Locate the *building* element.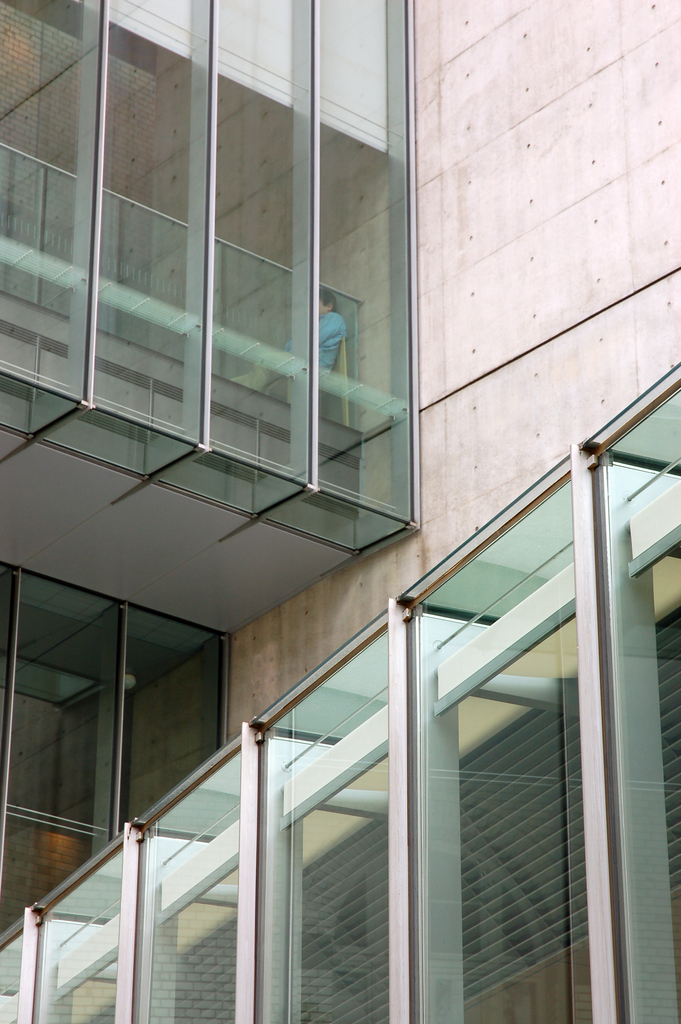
Element bbox: <box>0,1,680,1023</box>.
